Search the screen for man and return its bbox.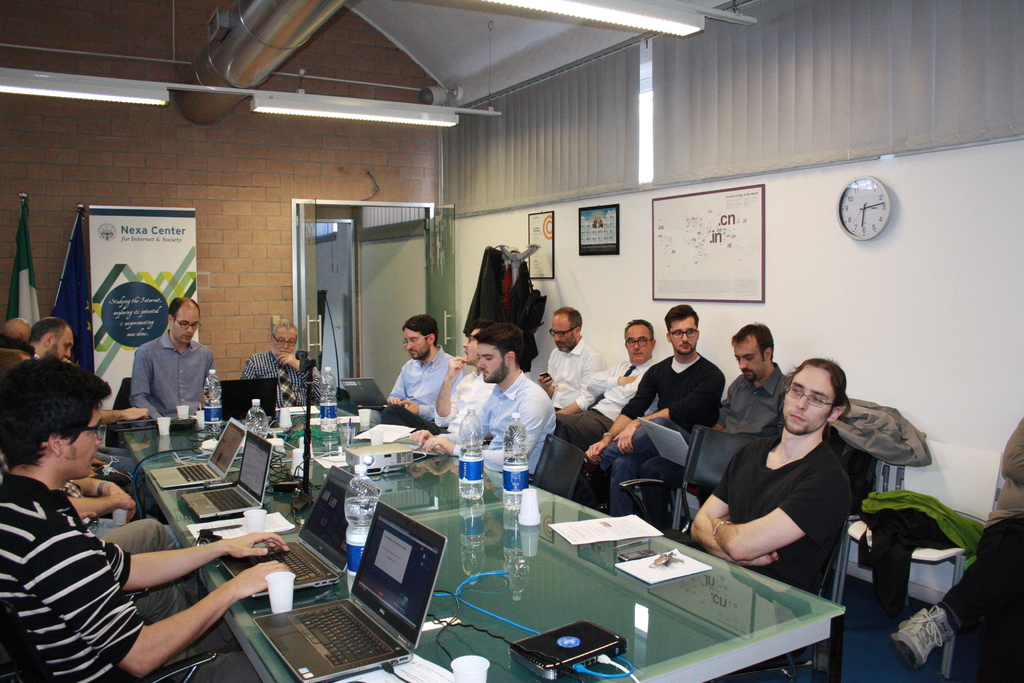
Found: pyautogui.locateOnScreen(387, 314, 462, 423).
